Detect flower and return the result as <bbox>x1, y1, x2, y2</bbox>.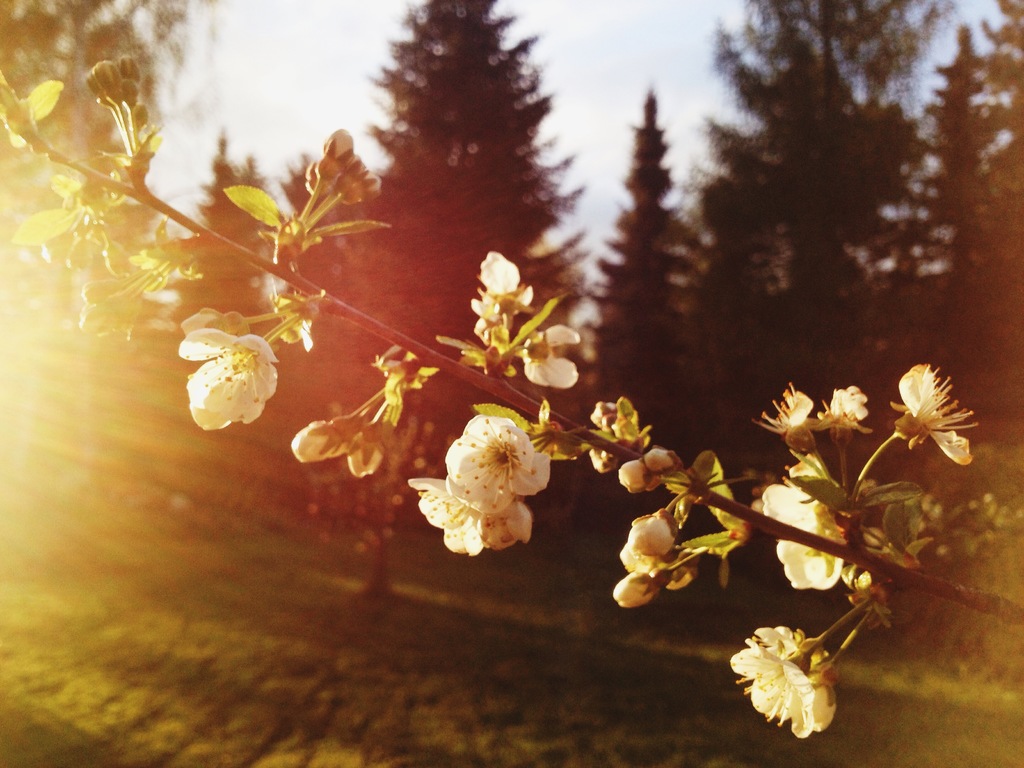
<bbox>472, 256, 537, 326</bbox>.
